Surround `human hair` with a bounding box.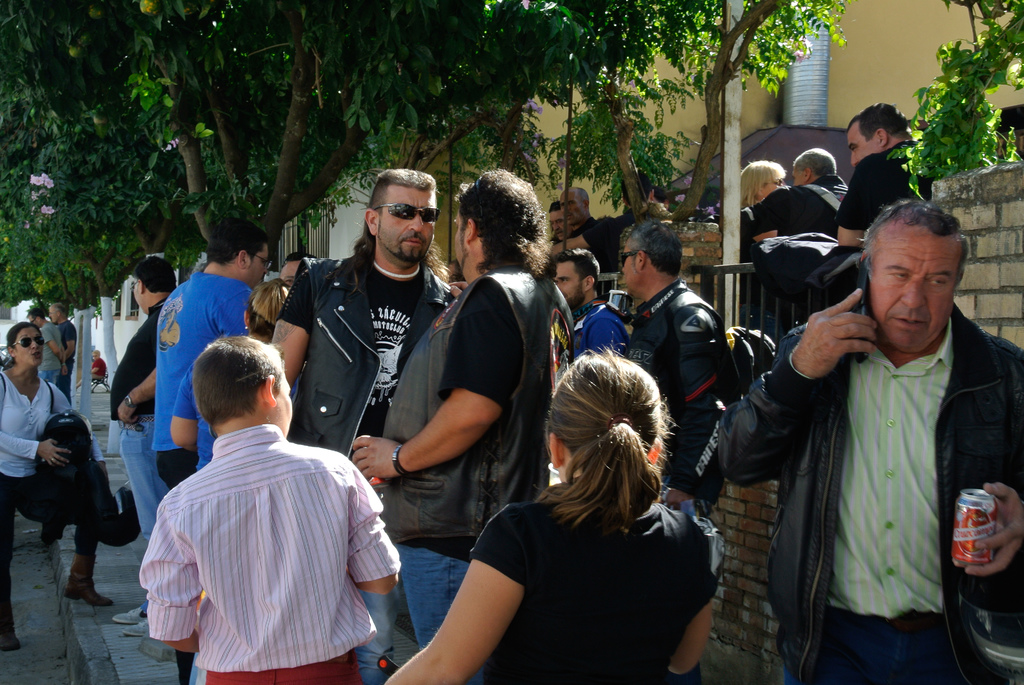
547 199 564 210.
